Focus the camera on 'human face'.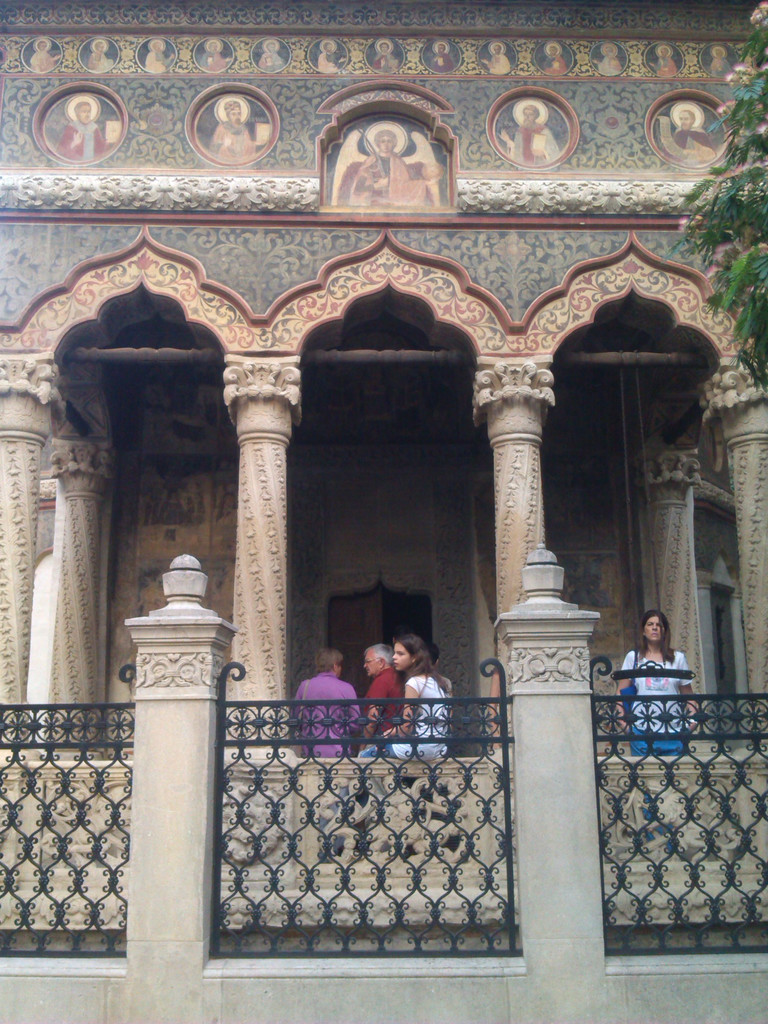
Focus region: 678, 110, 694, 131.
